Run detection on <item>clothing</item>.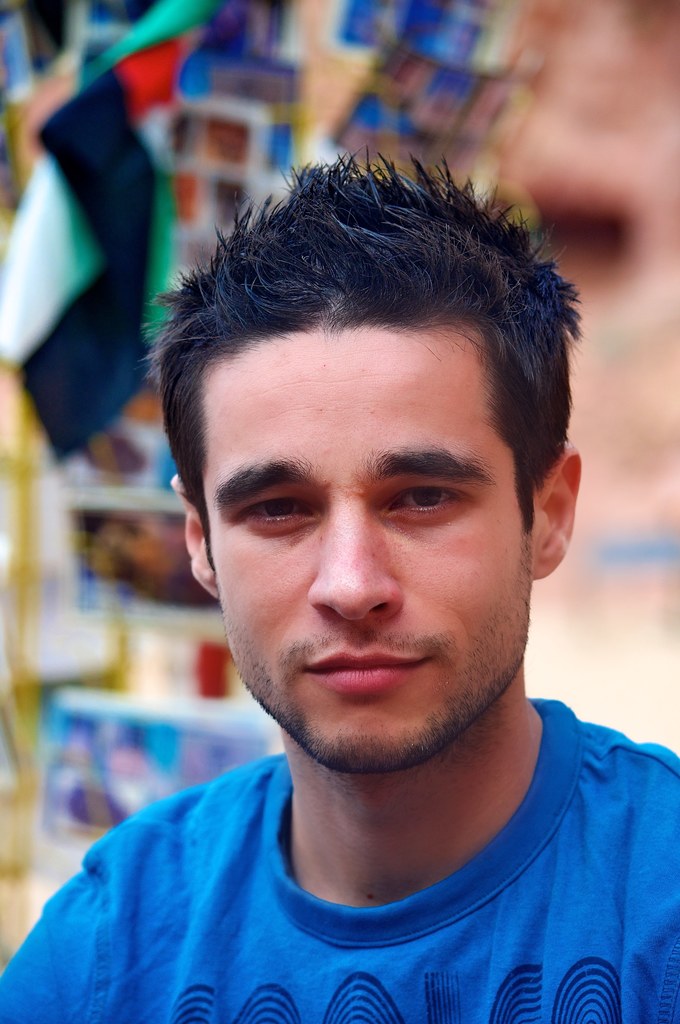
Result: pyautogui.locateOnScreen(93, 736, 679, 1009).
